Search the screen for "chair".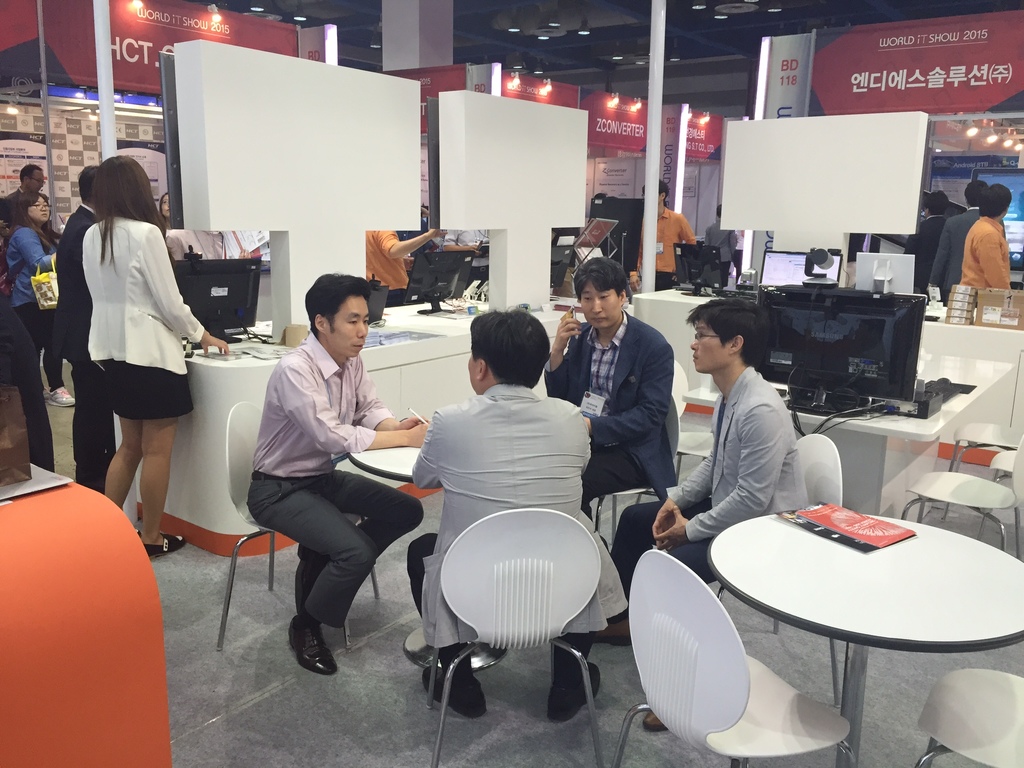
Found at l=213, t=397, r=385, b=652.
